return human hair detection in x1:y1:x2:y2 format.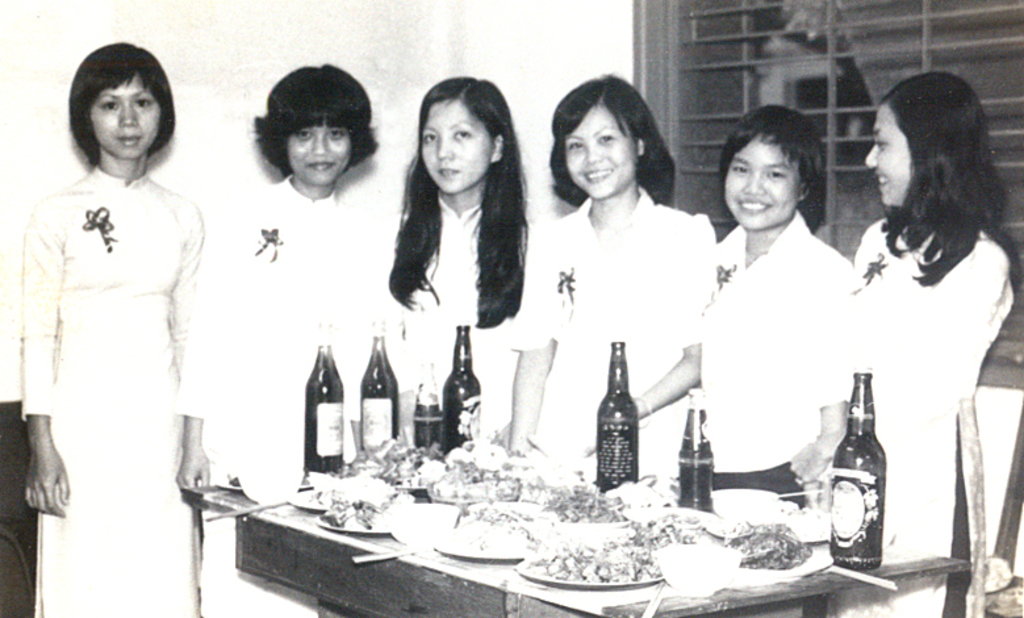
67:39:176:168.
